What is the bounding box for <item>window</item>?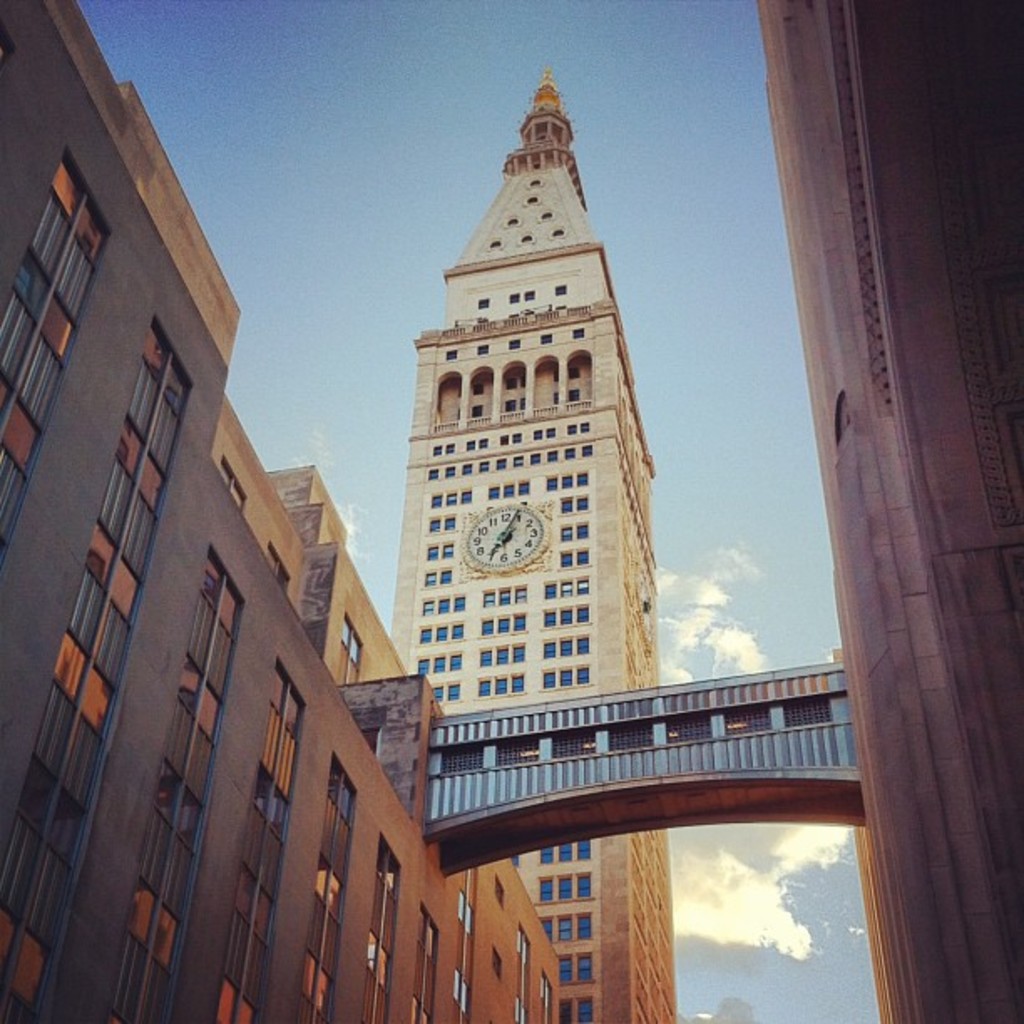
select_region(500, 395, 524, 417).
